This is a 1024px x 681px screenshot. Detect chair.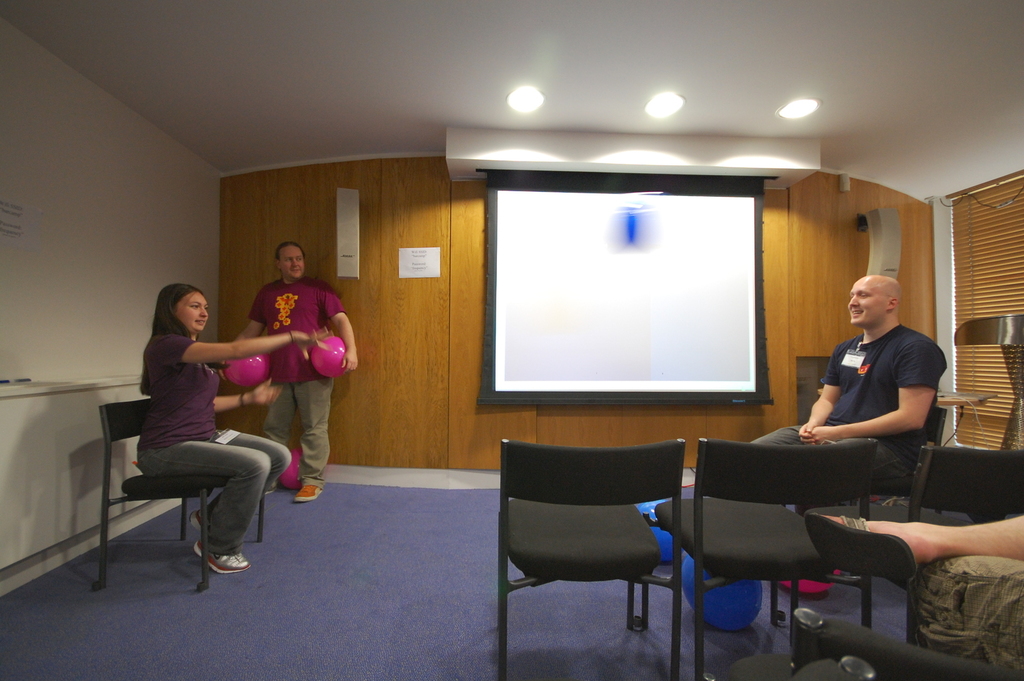
bbox(914, 452, 1023, 516).
